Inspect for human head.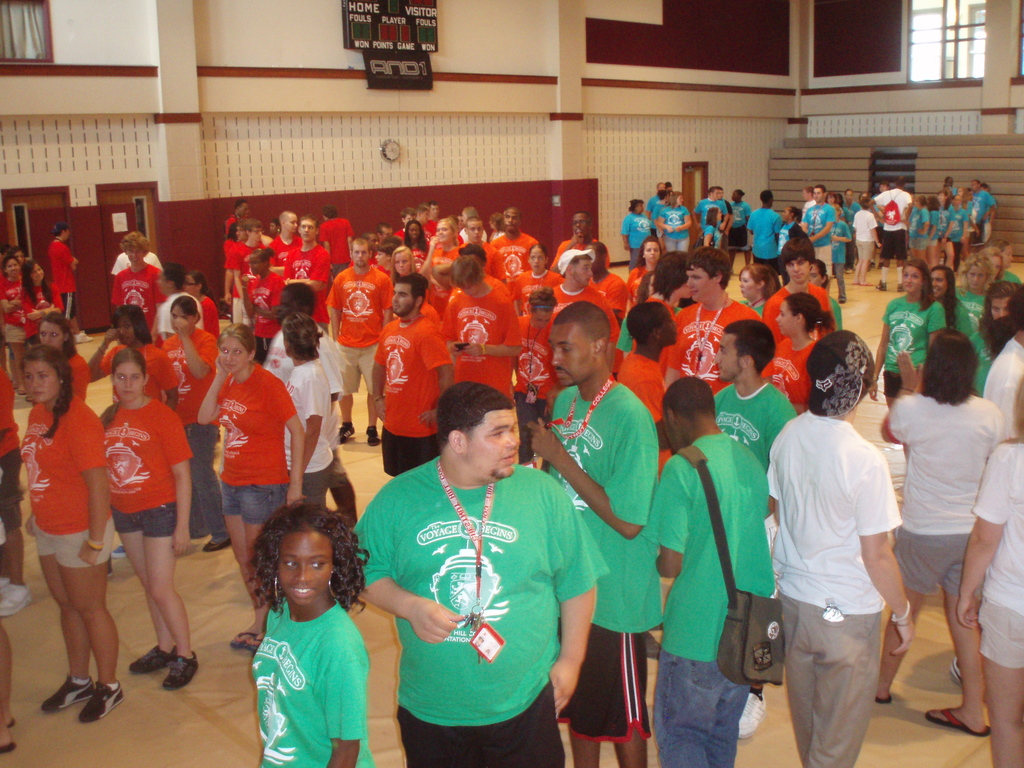
Inspection: rect(631, 301, 682, 345).
